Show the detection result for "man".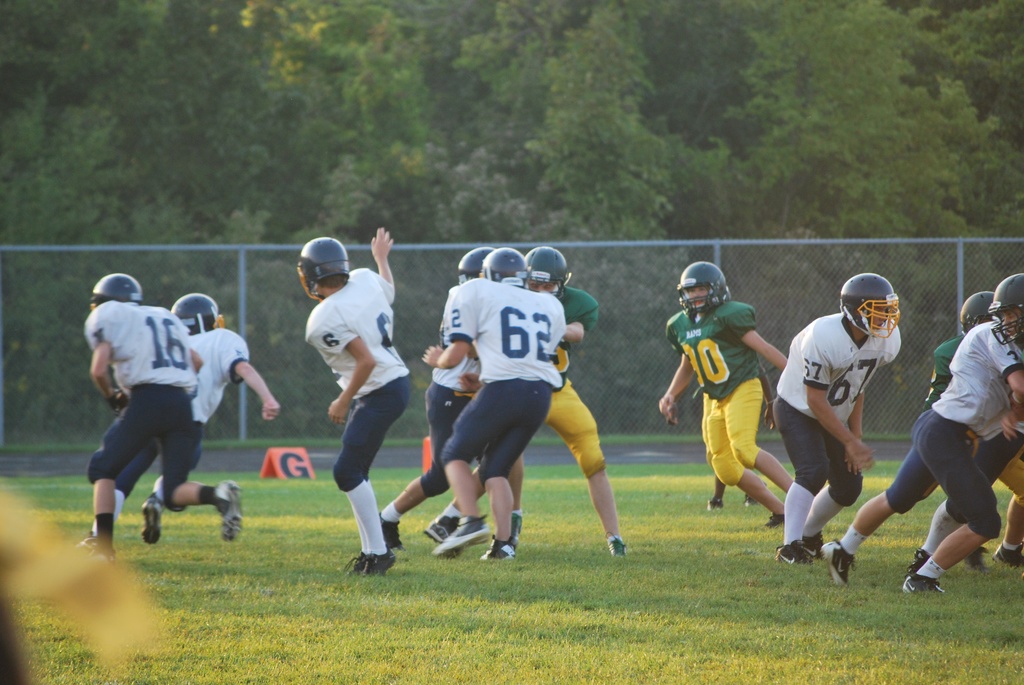
(x1=788, y1=277, x2=908, y2=563).
